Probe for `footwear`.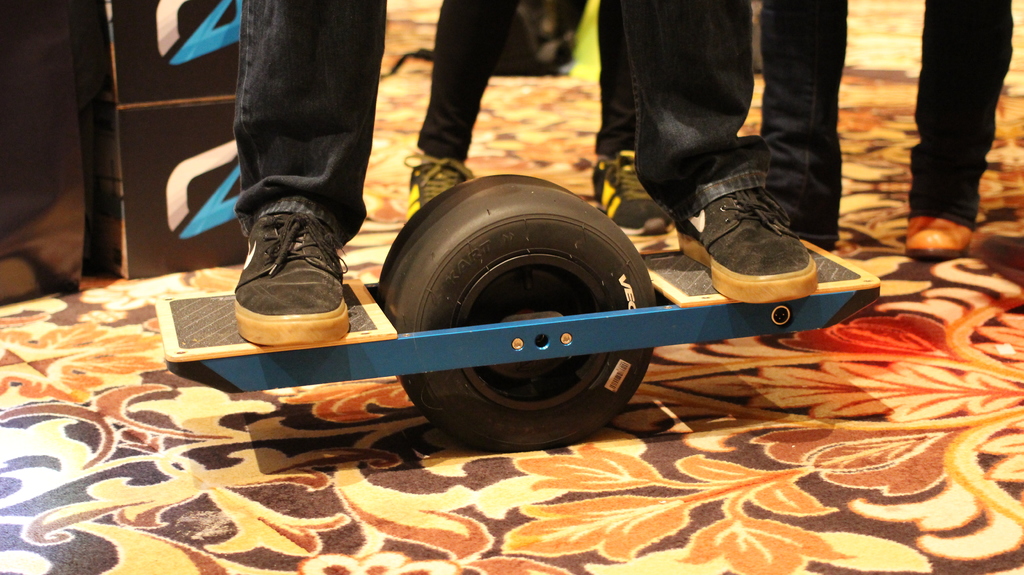
Probe result: select_region(673, 188, 825, 309).
